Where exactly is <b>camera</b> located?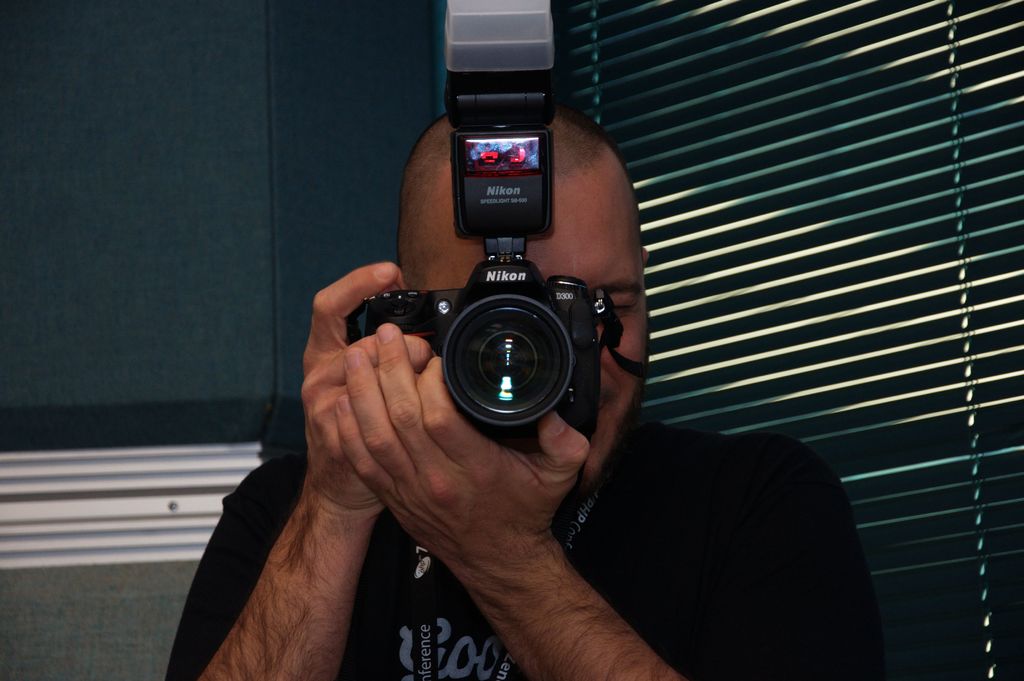
Its bounding box is bbox=(342, 138, 633, 438).
